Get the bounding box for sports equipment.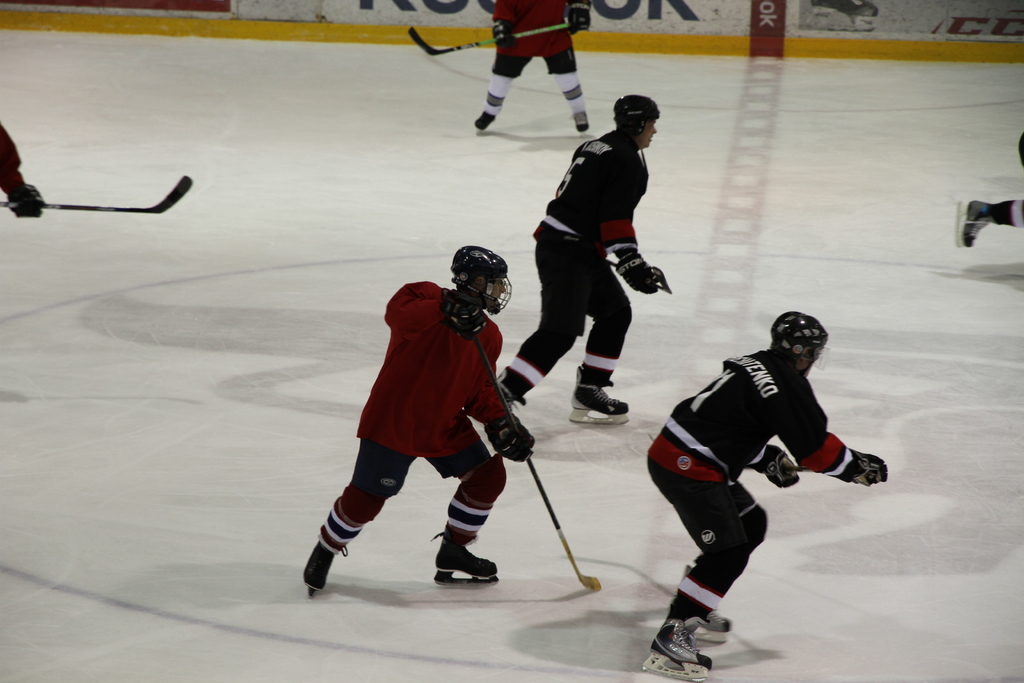
locate(566, 3, 591, 34).
